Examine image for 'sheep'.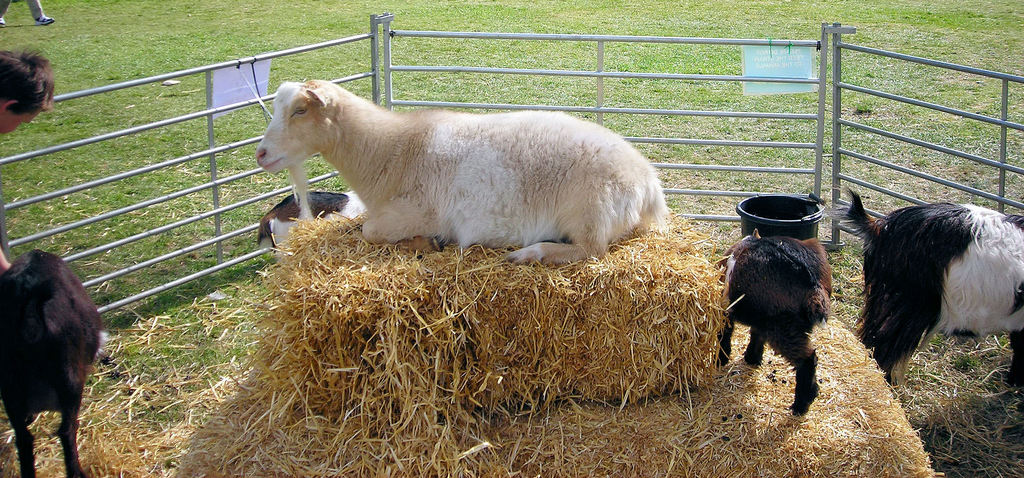
Examination result: <box>255,84,670,267</box>.
